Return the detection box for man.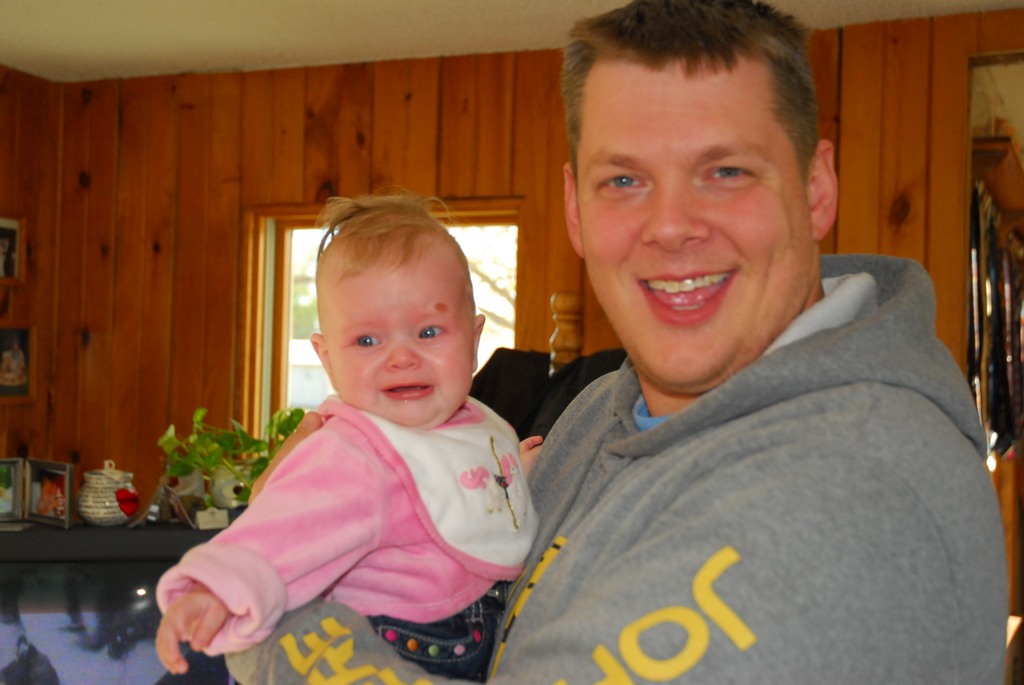
(270, 39, 941, 684).
